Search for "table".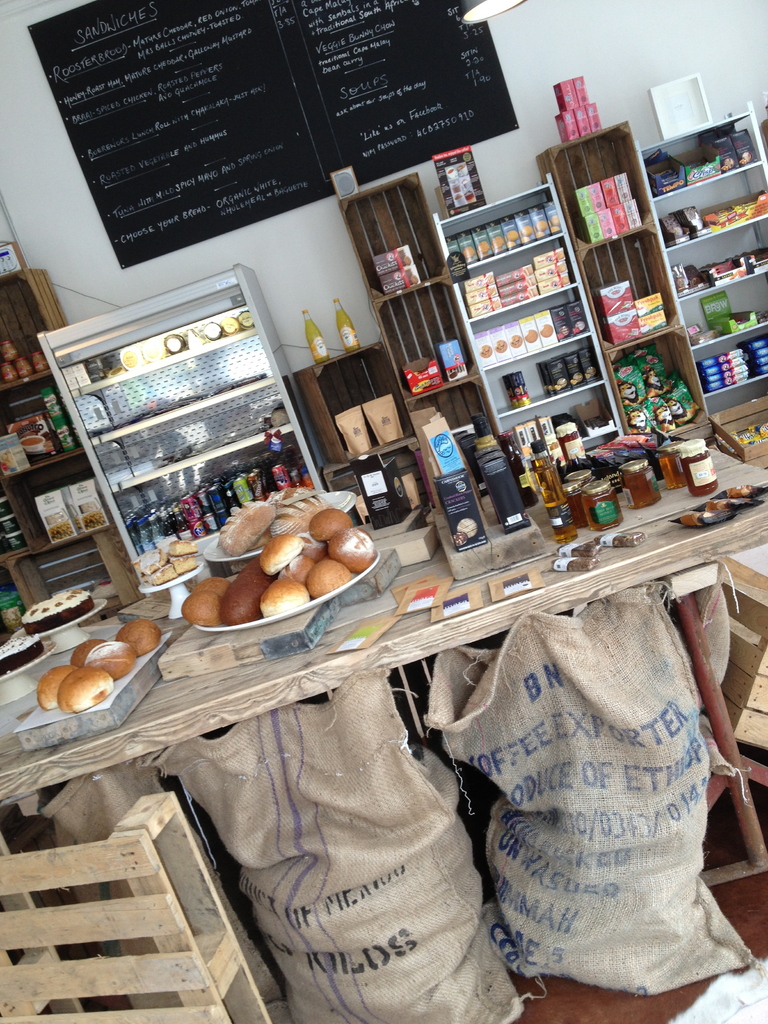
Found at <box>19,406,730,1009</box>.
